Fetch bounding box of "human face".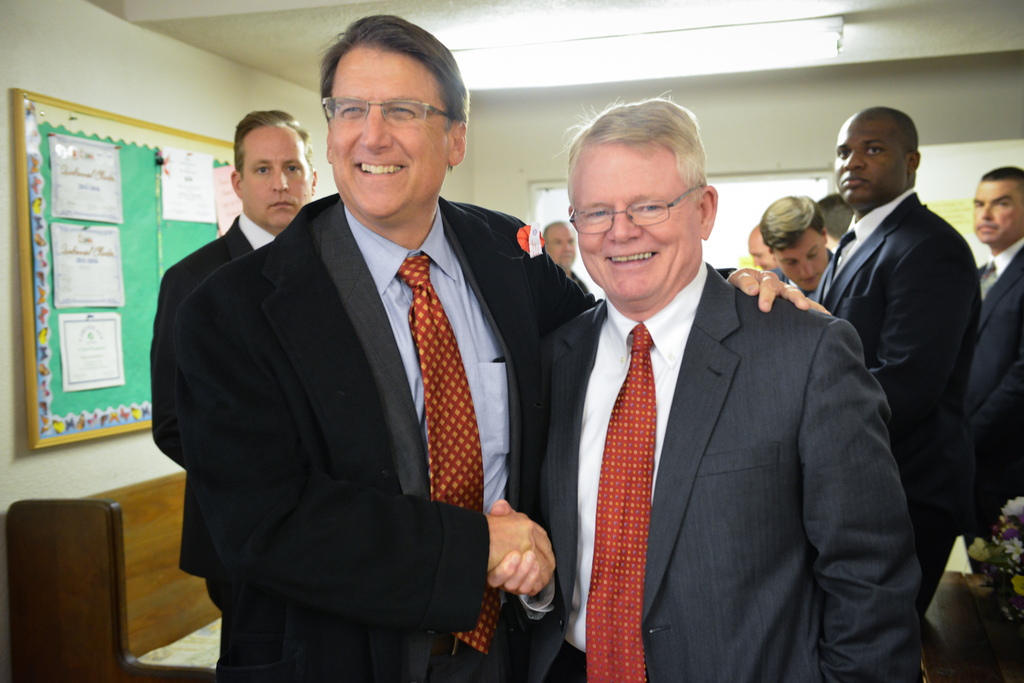
Bbox: 745, 250, 779, 268.
